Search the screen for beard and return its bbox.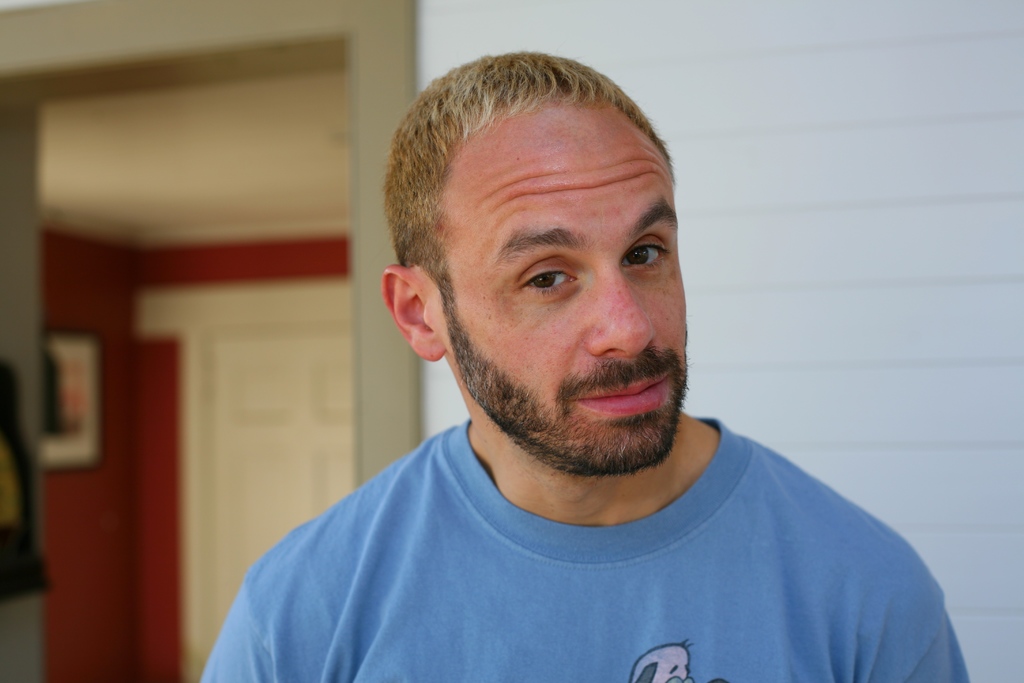
Found: rect(445, 309, 688, 454).
